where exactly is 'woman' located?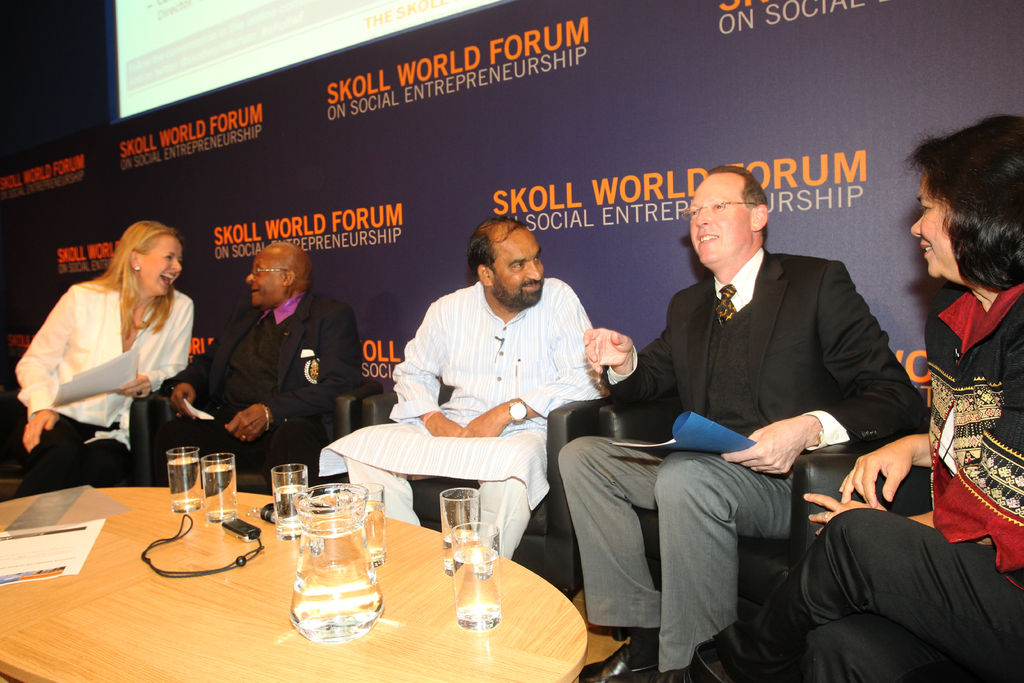
Its bounding box is 714:111:1023:682.
